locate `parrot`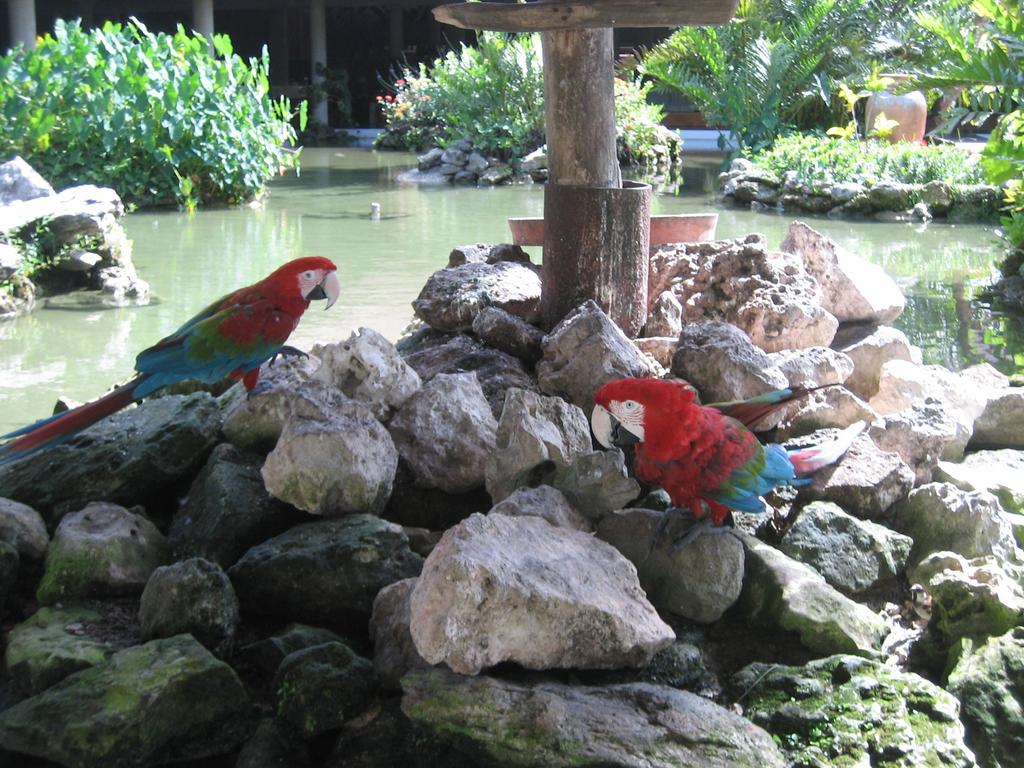
select_region(0, 254, 340, 472)
